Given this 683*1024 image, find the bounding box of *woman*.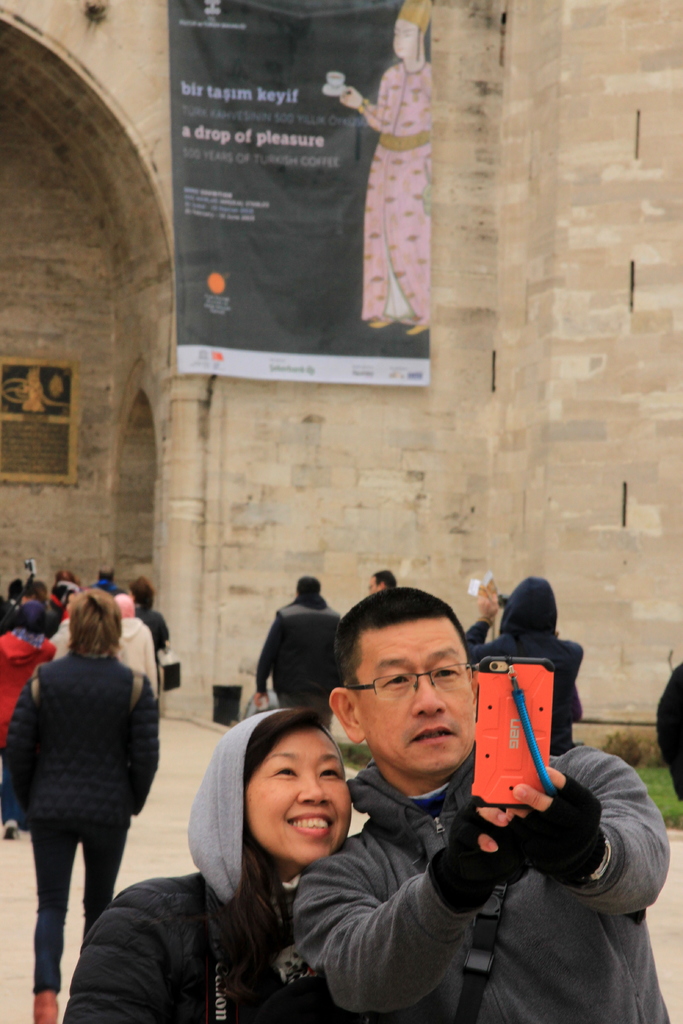
(341,0,436,339).
